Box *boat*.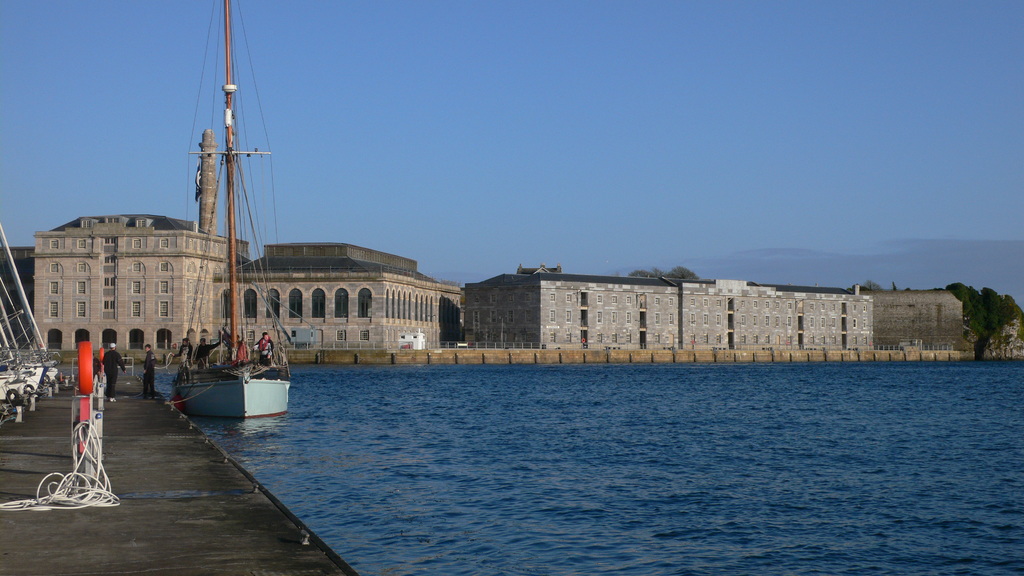
box=[0, 266, 49, 404].
